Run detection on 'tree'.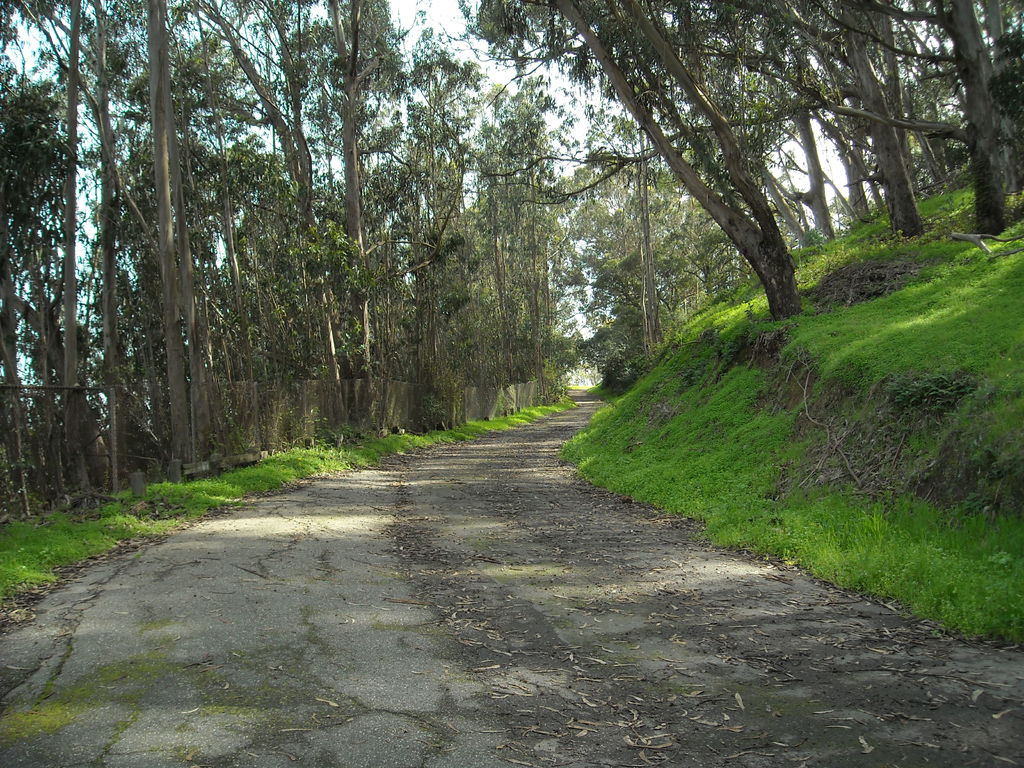
Result: bbox(8, 0, 106, 501).
